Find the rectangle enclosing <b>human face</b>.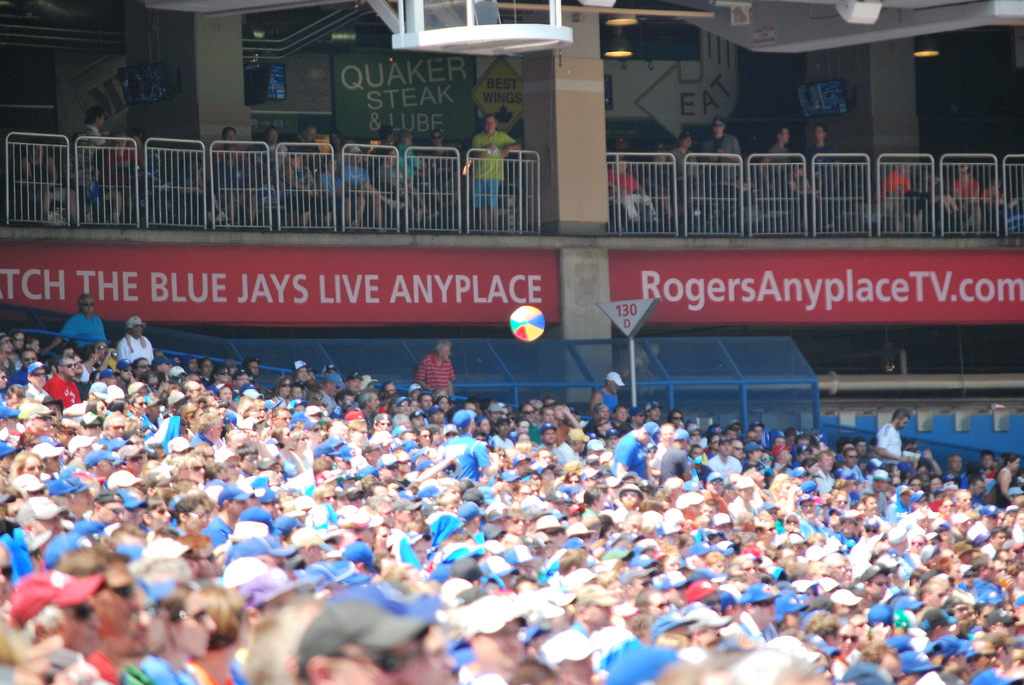
<bbox>911, 535, 926, 554</bbox>.
